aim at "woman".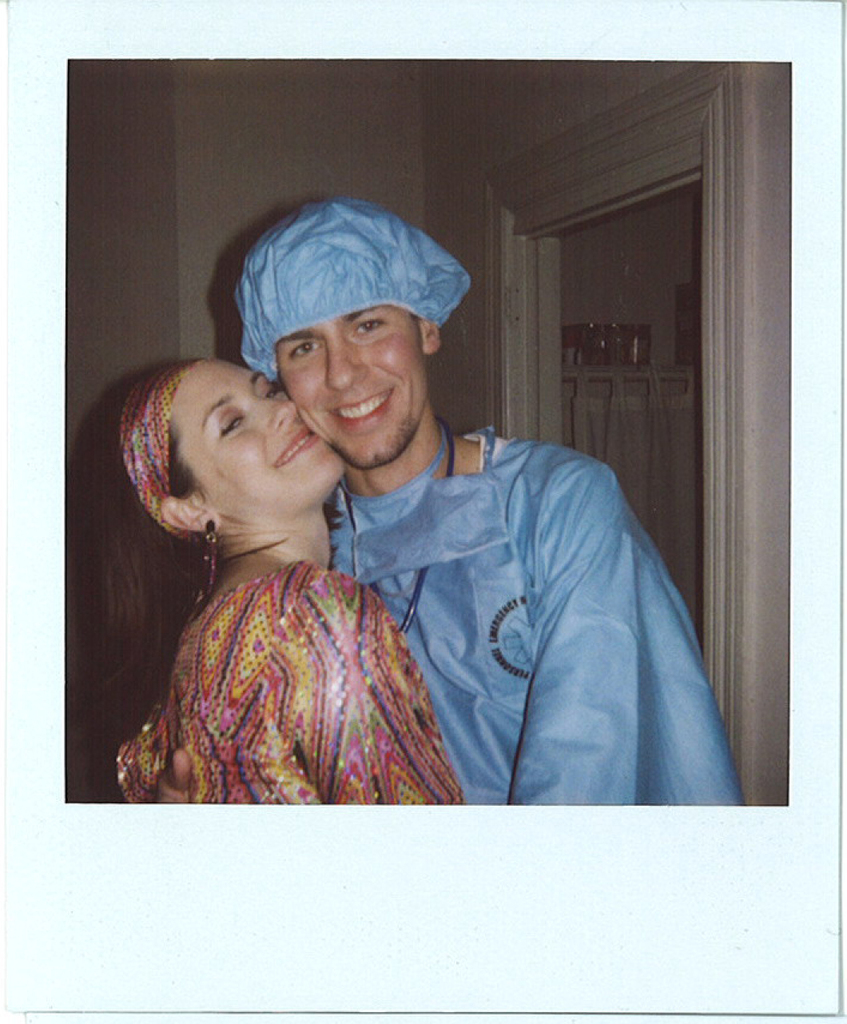
Aimed at <box>89,294,475,815</box>.
